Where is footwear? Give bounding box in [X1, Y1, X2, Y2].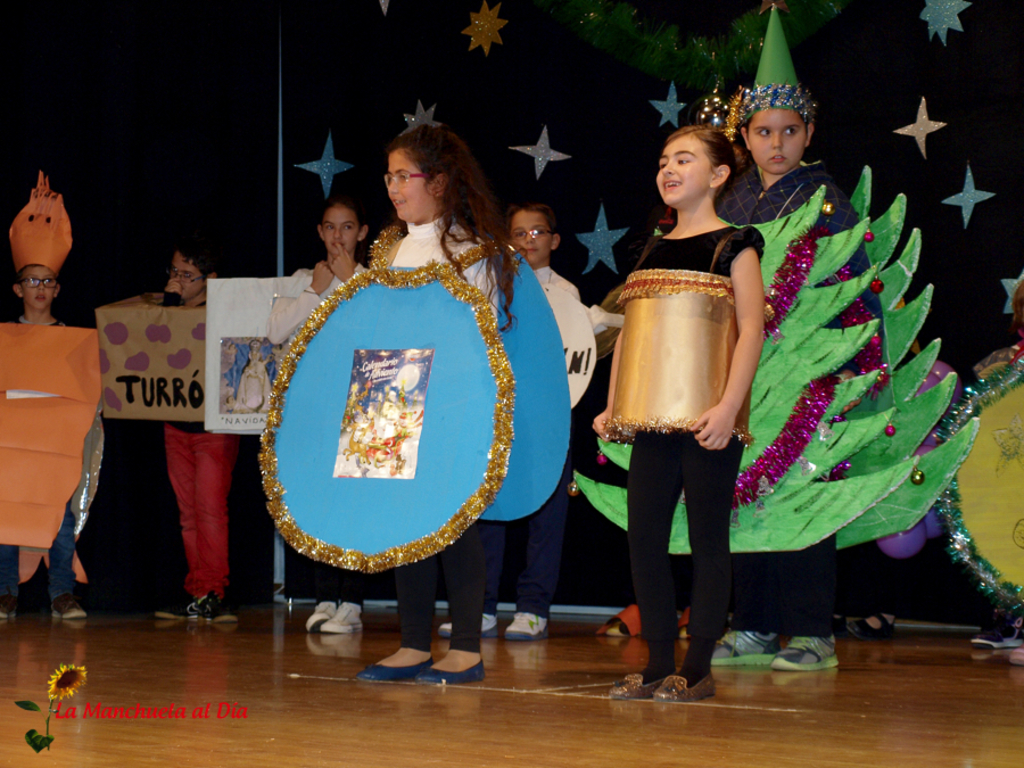
[157, 584, 190, 618].
